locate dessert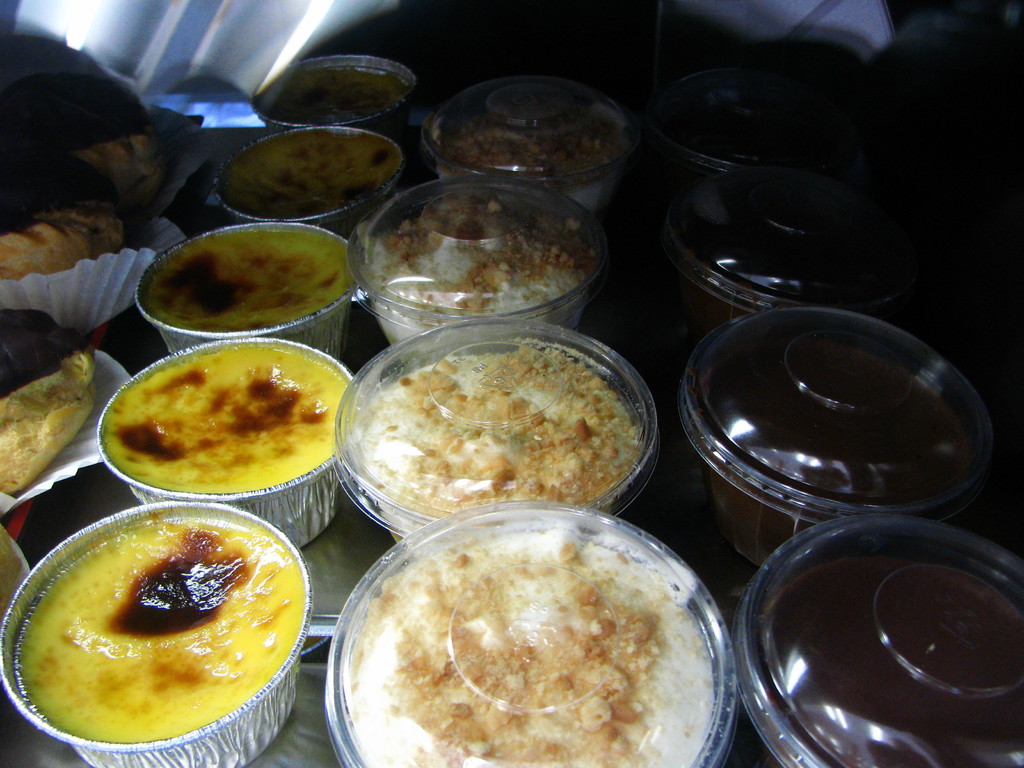
BBox(369, 203, 580, 342)
